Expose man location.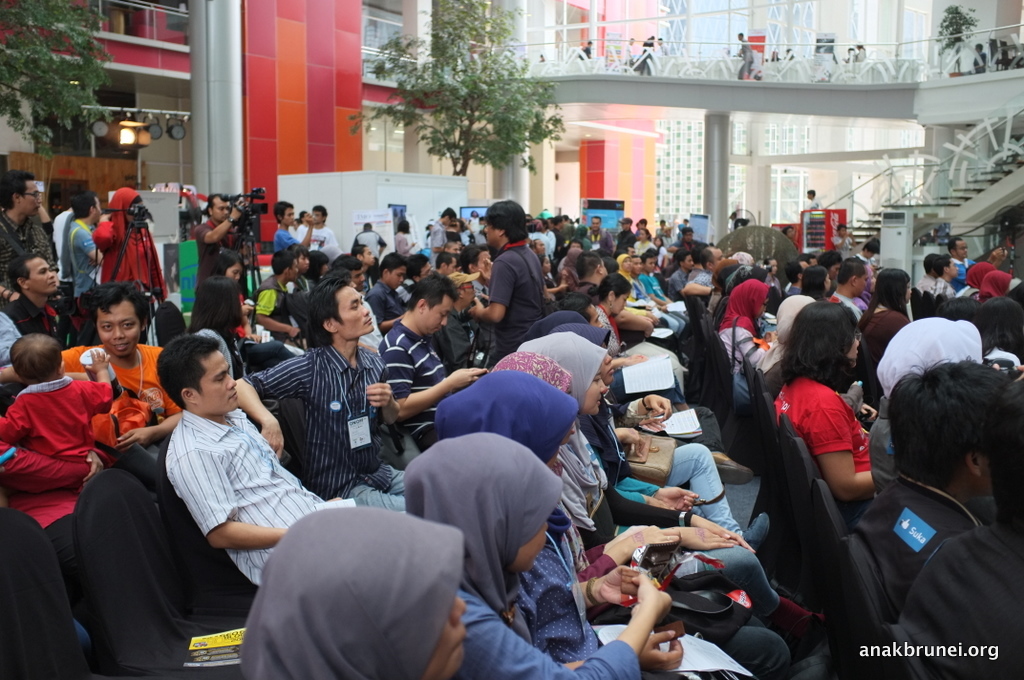
Exposed at x1=832 y1=257 x2=871 y2=323.
